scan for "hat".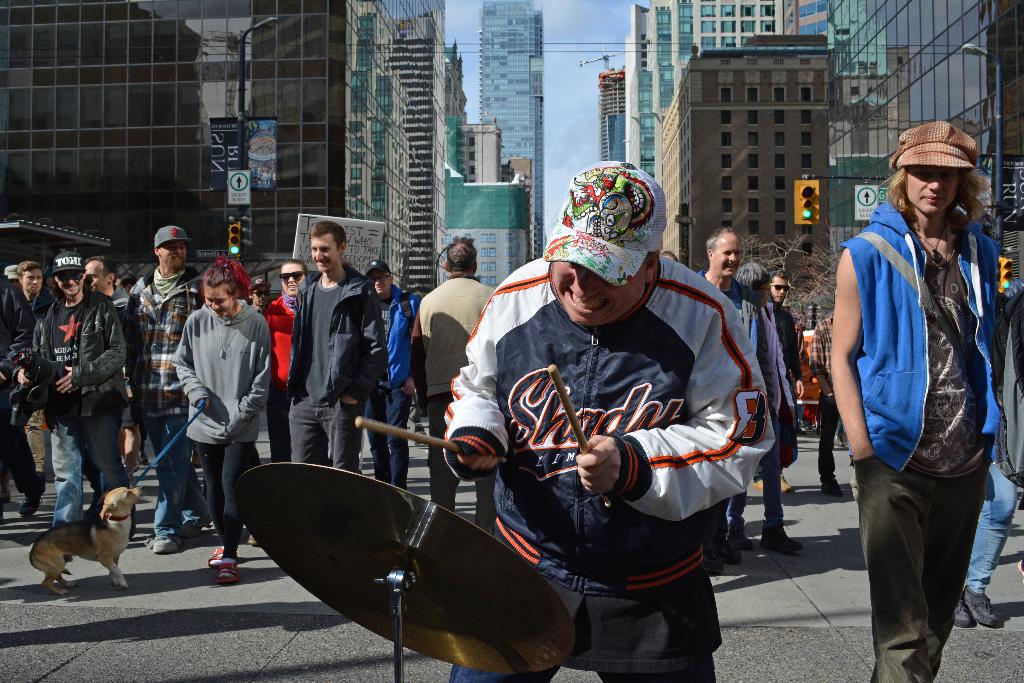
Scan result: 543 155 667 284.
